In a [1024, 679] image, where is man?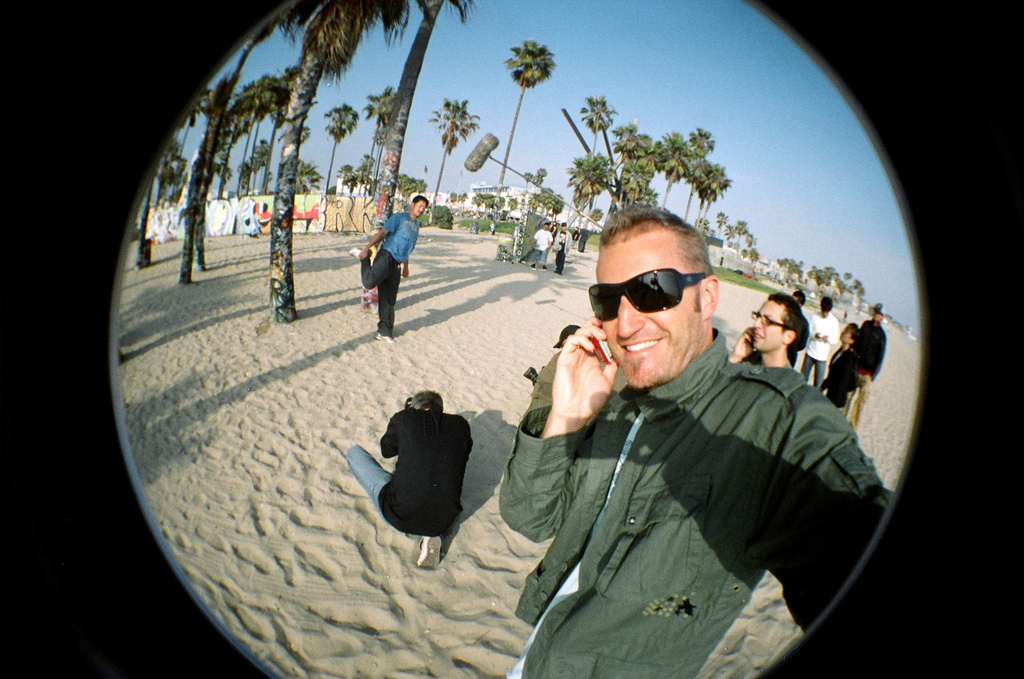
box(353, 193, 429, 343).
